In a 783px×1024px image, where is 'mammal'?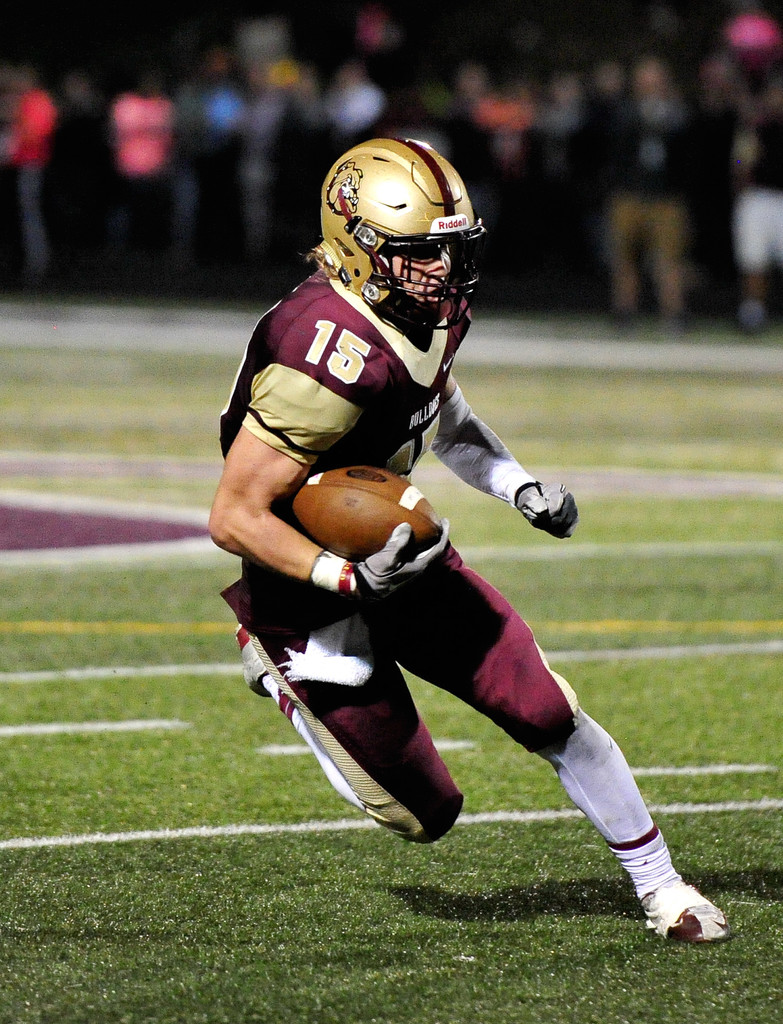
box=[160, 108, 722, 950].
